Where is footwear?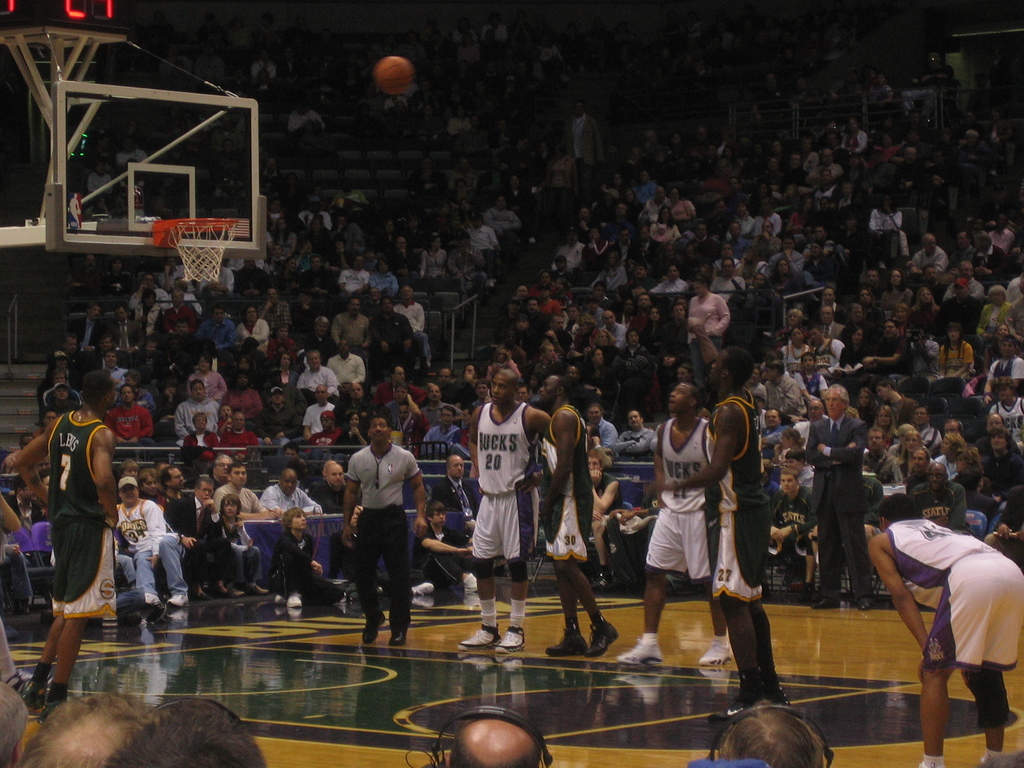
crop(821, 593, 847, 612).
